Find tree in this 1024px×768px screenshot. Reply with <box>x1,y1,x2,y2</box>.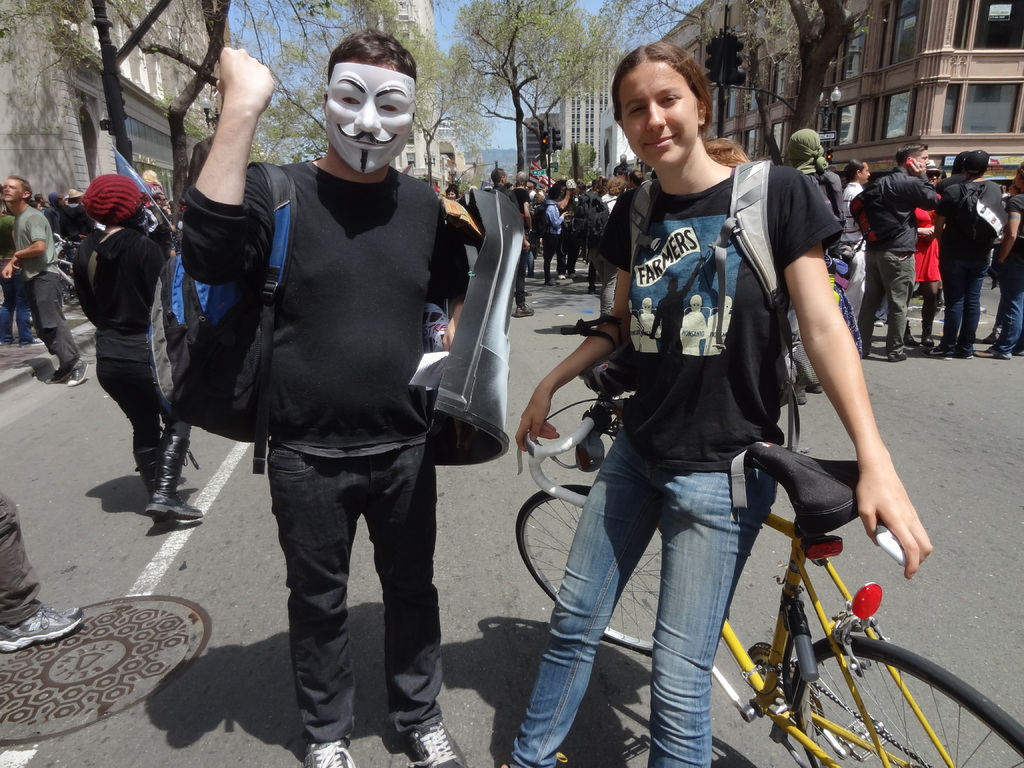
<box>621,0,862,170</box>.
